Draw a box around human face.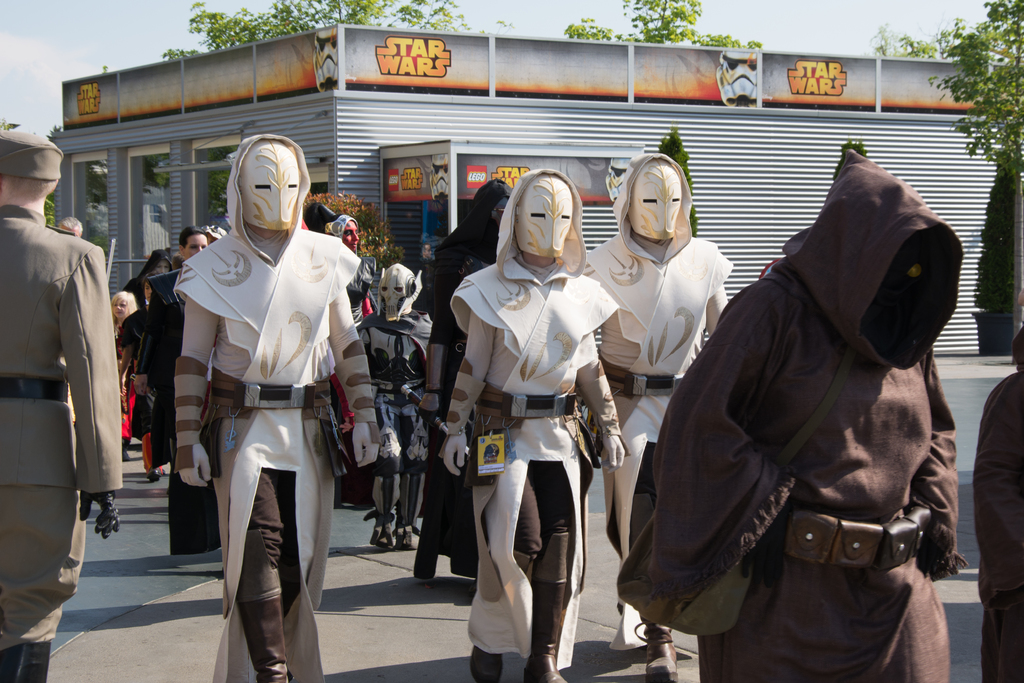
x1=239 y1=142 x2=299 y2=231.
